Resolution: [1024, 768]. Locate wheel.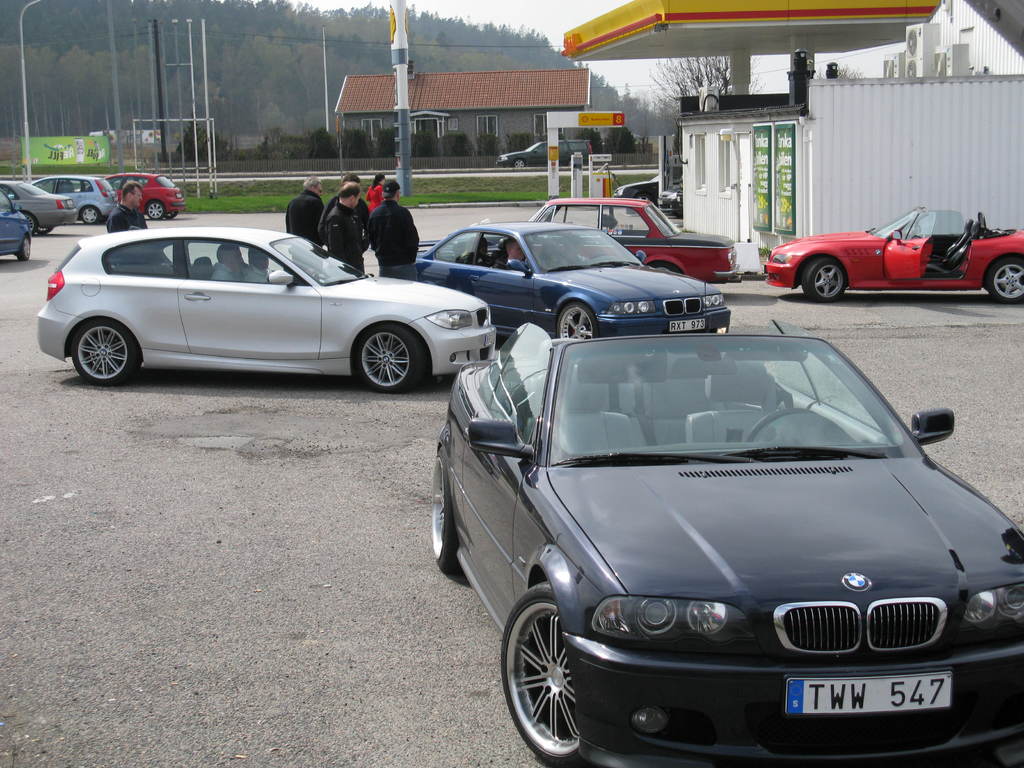
(x1=803, y1=257, x2=849, y2=307).
